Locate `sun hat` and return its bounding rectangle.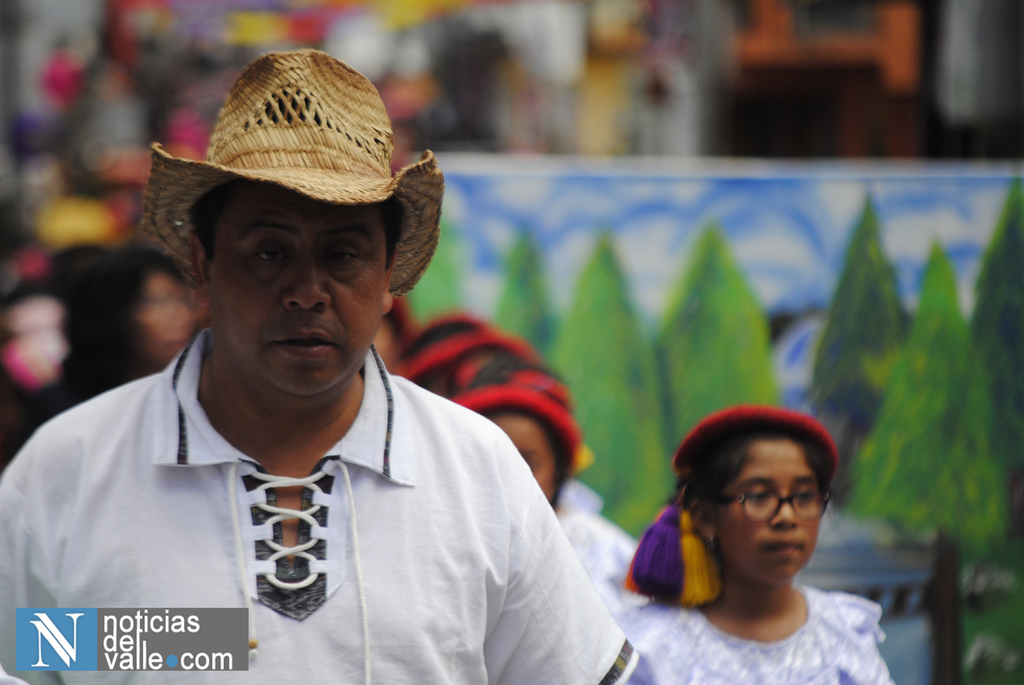
rect(132, 48, 446, 308).
